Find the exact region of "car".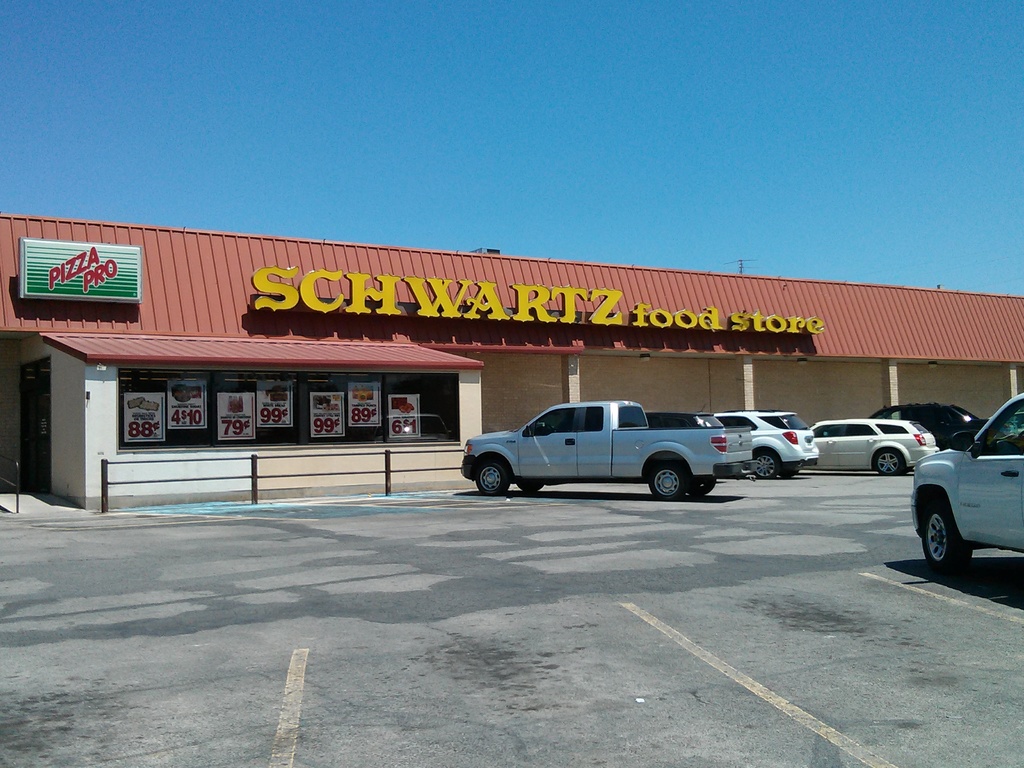
Exact region: bbox=(712, 409, 820, 477).
